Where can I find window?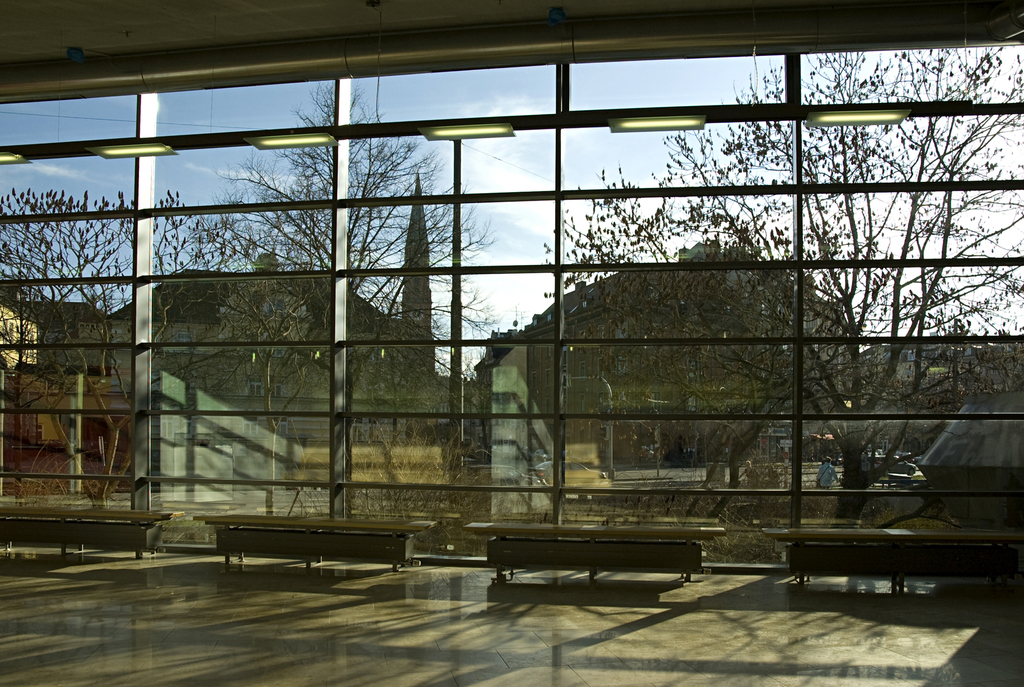
You can find it at (x1=614, y1=316, x2=625, y2=341).
